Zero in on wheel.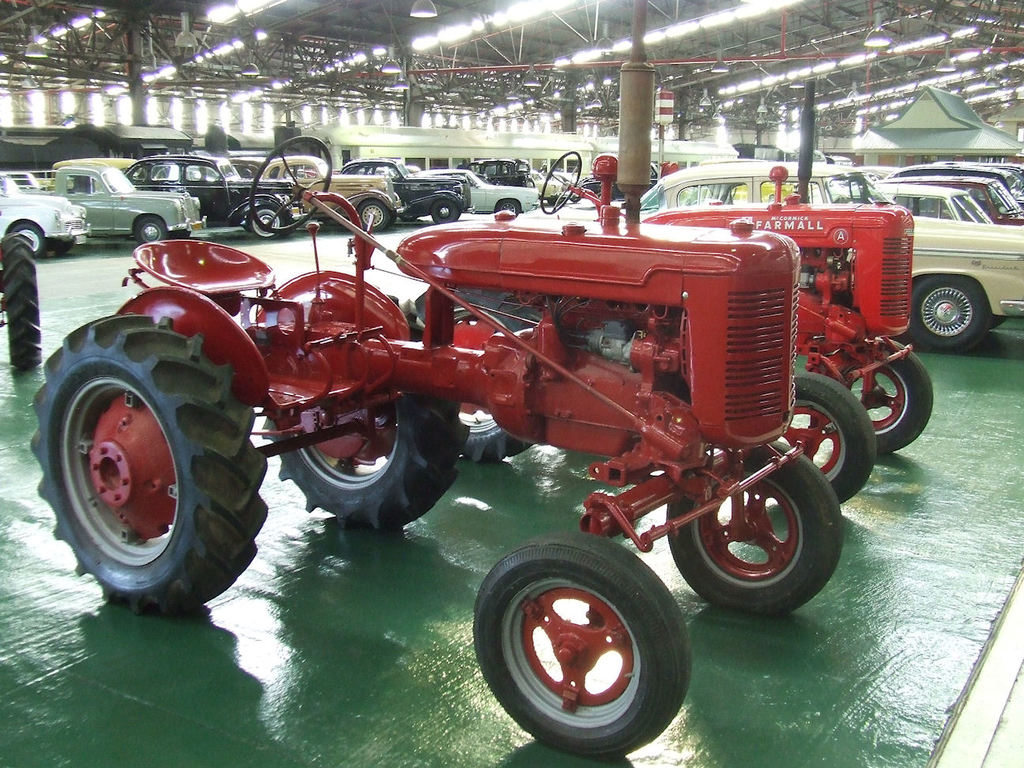
Zeroed in: <region>262, 287, 467, 529</region>.
